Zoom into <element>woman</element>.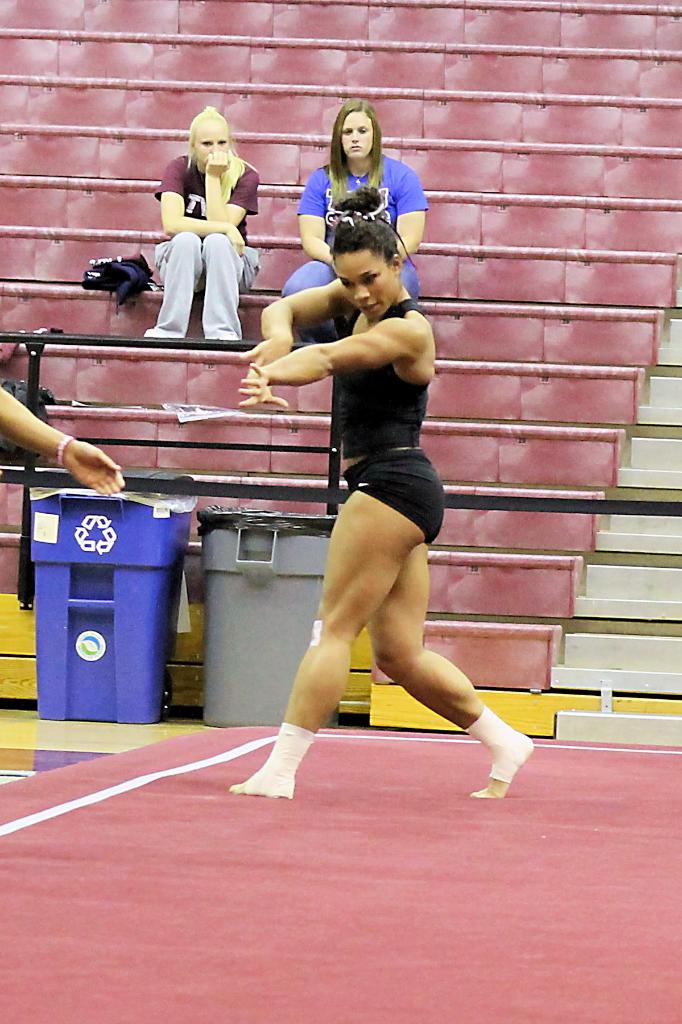
Zoom target: crop(228, 192, 538, 797).
